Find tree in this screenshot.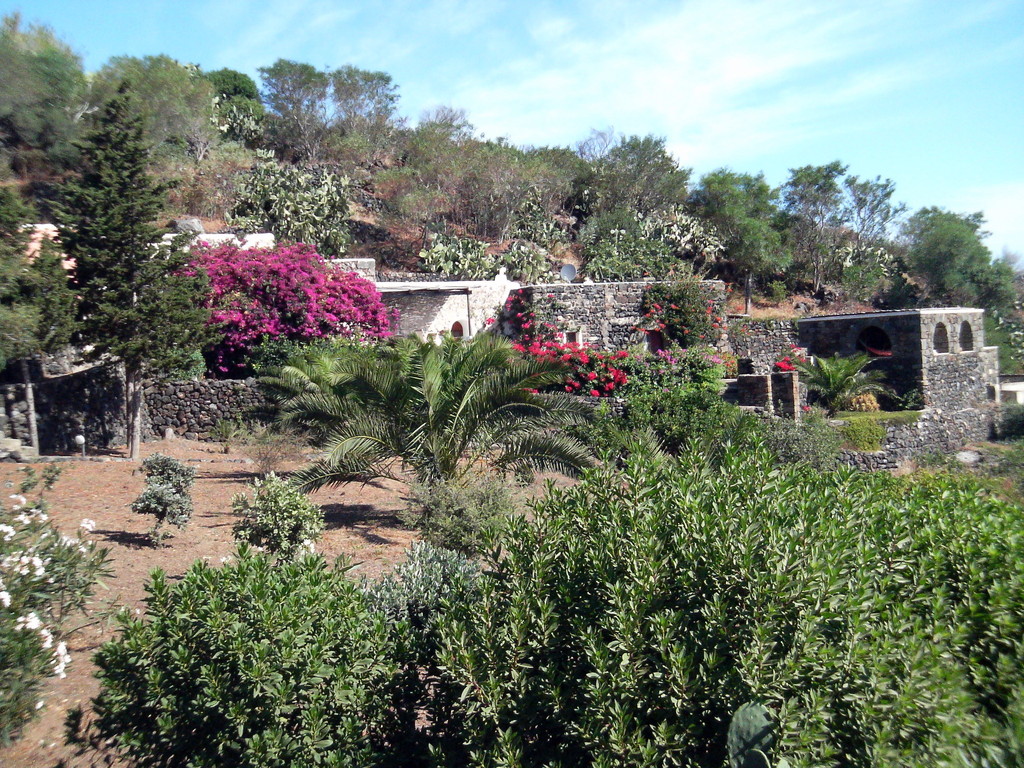
The bounding box for tree is bbox(239, 333, 573, 518).
